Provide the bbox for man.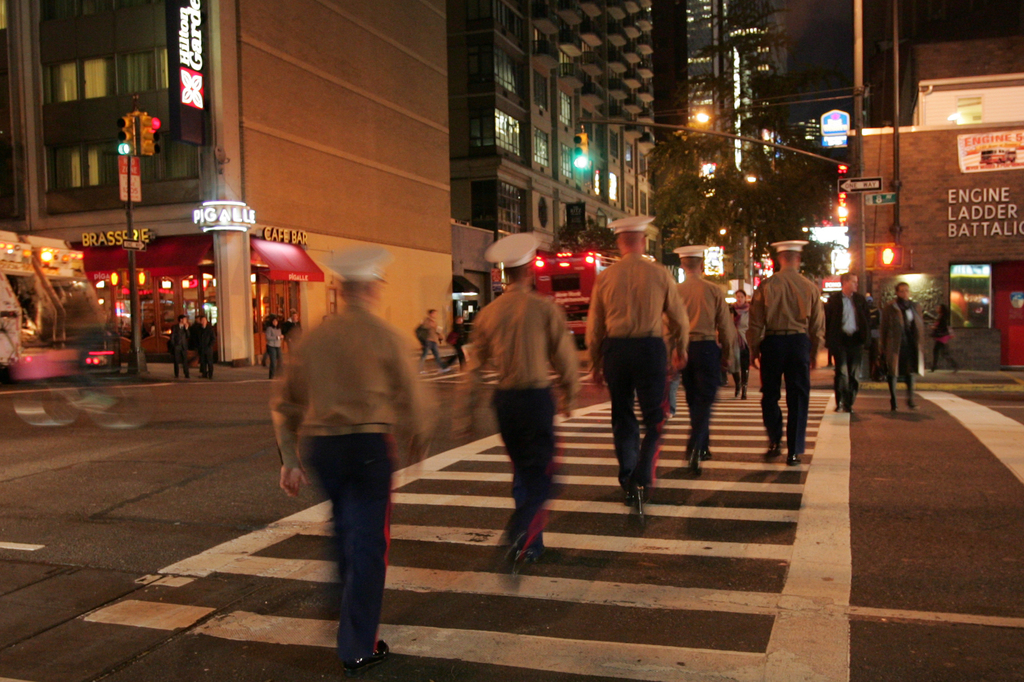
662 244 732 451.
